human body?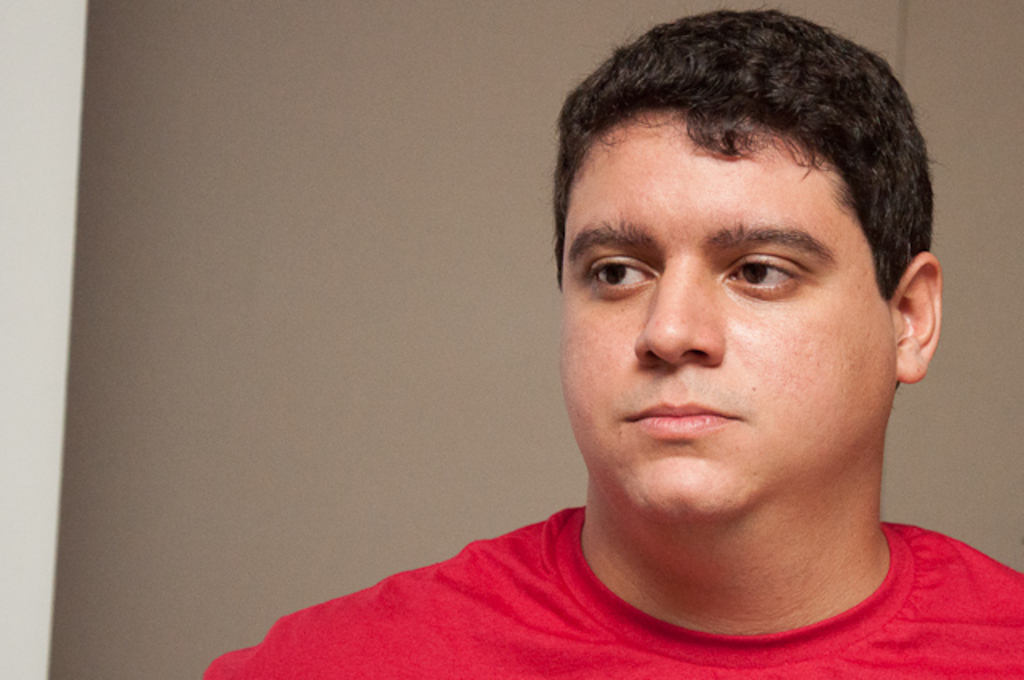
200 506 1022 678
